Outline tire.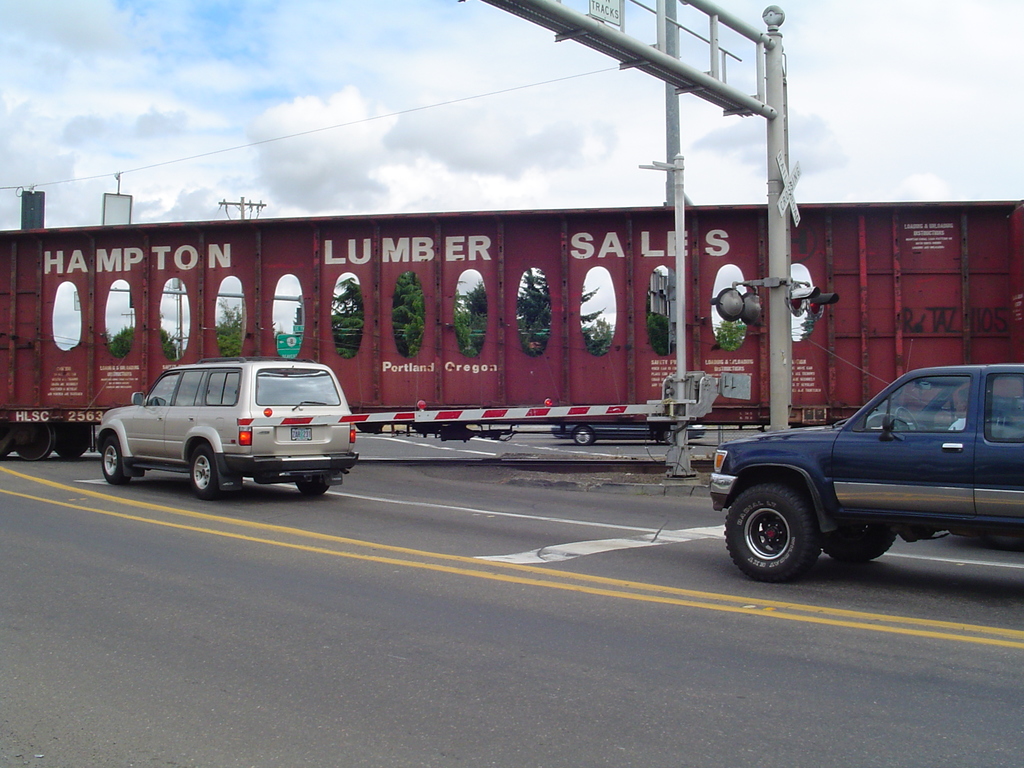
Outline: box(191, 446, 218, 502).
